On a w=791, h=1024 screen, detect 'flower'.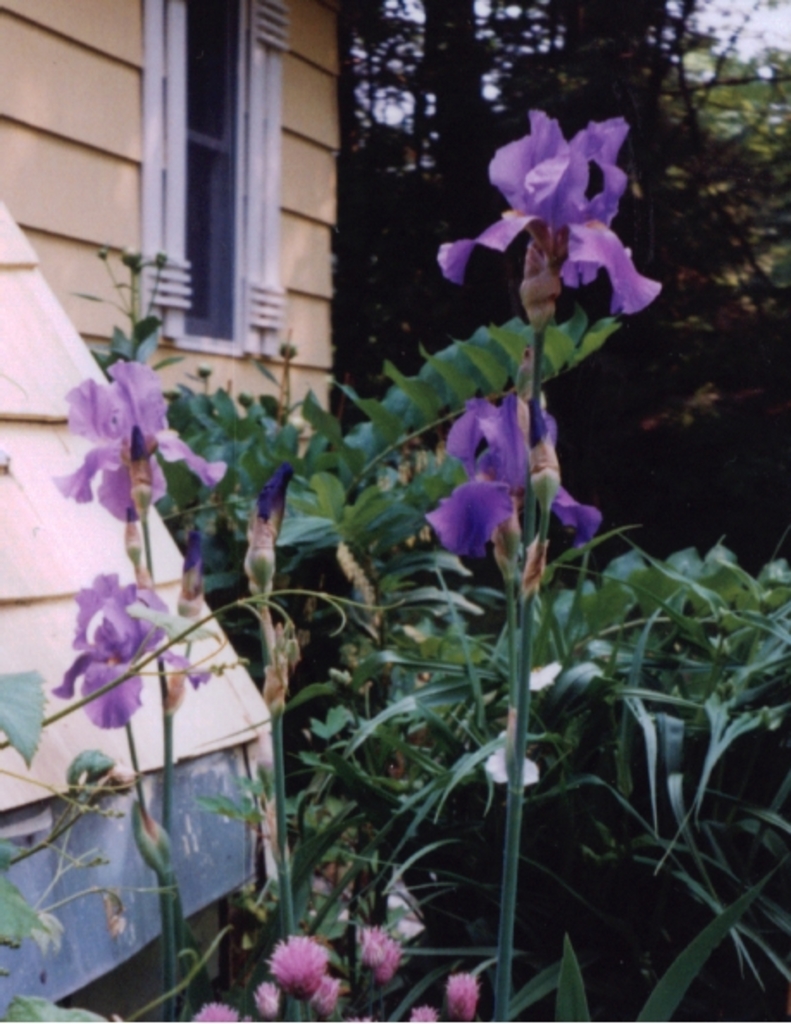
{"left": 431, "top": 381, "right": 612, "bottom": 569}.
